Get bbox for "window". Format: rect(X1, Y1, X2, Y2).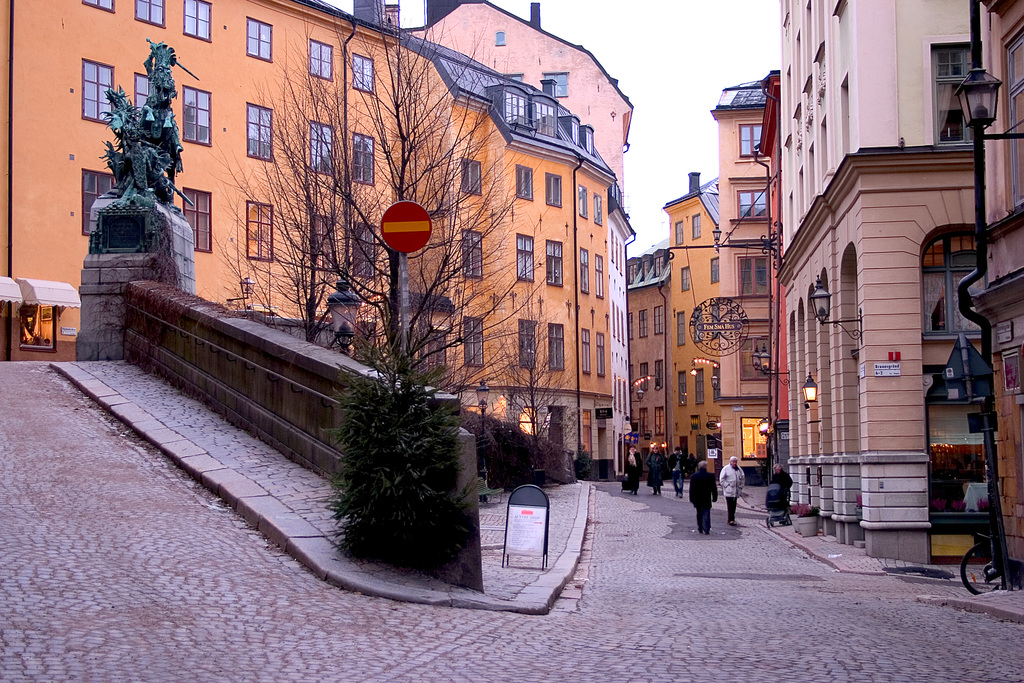
rect(246, 102, 275, 158).
